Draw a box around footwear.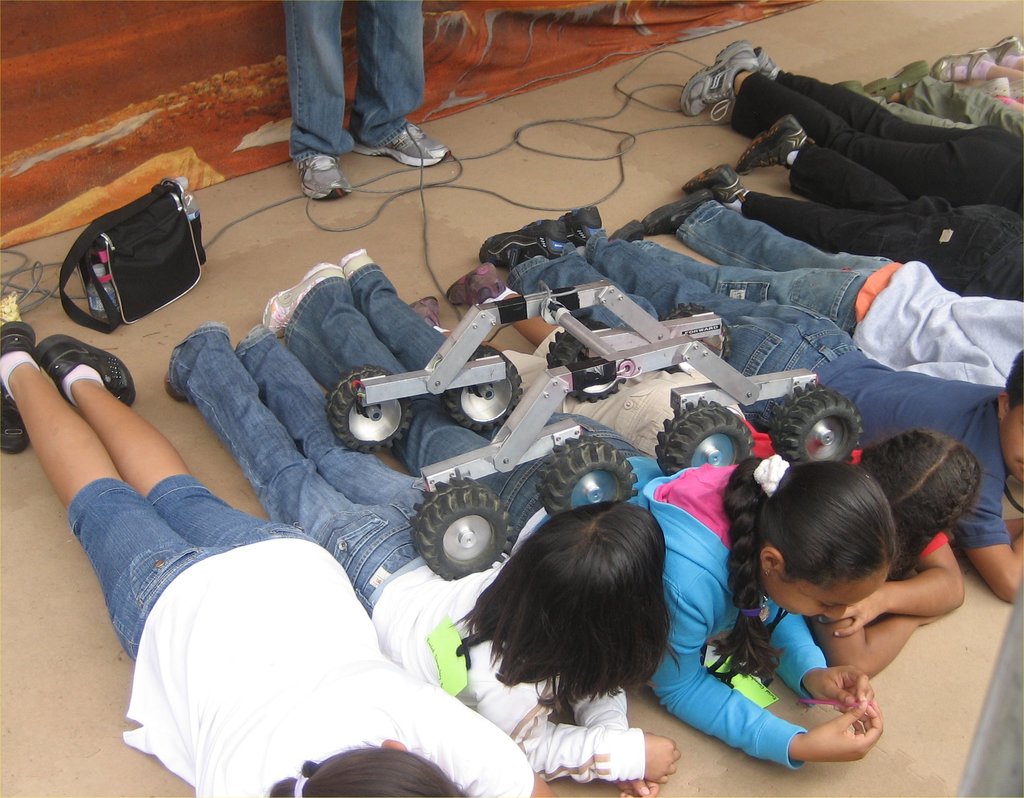
<region>676, 159, 742, 199</region>.
